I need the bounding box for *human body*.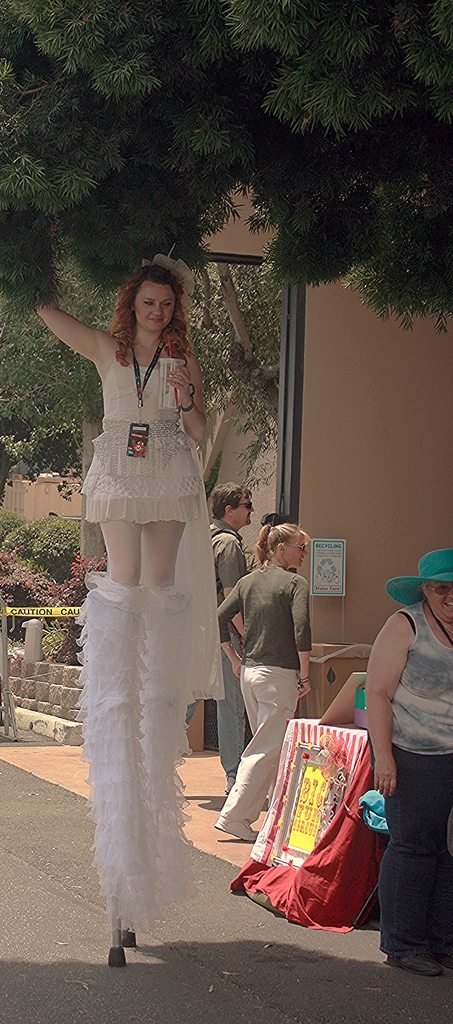
Here it is: (left=366, top=545, right=452, bottom=973).
